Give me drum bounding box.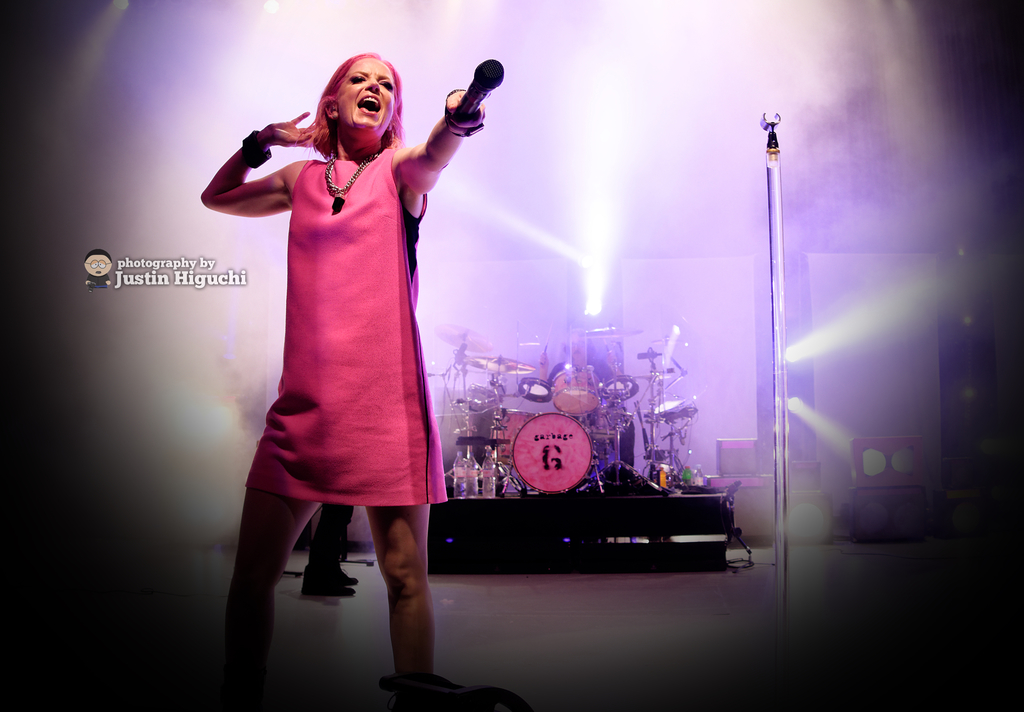
left=517, top=377, right=552, bottom=406.
